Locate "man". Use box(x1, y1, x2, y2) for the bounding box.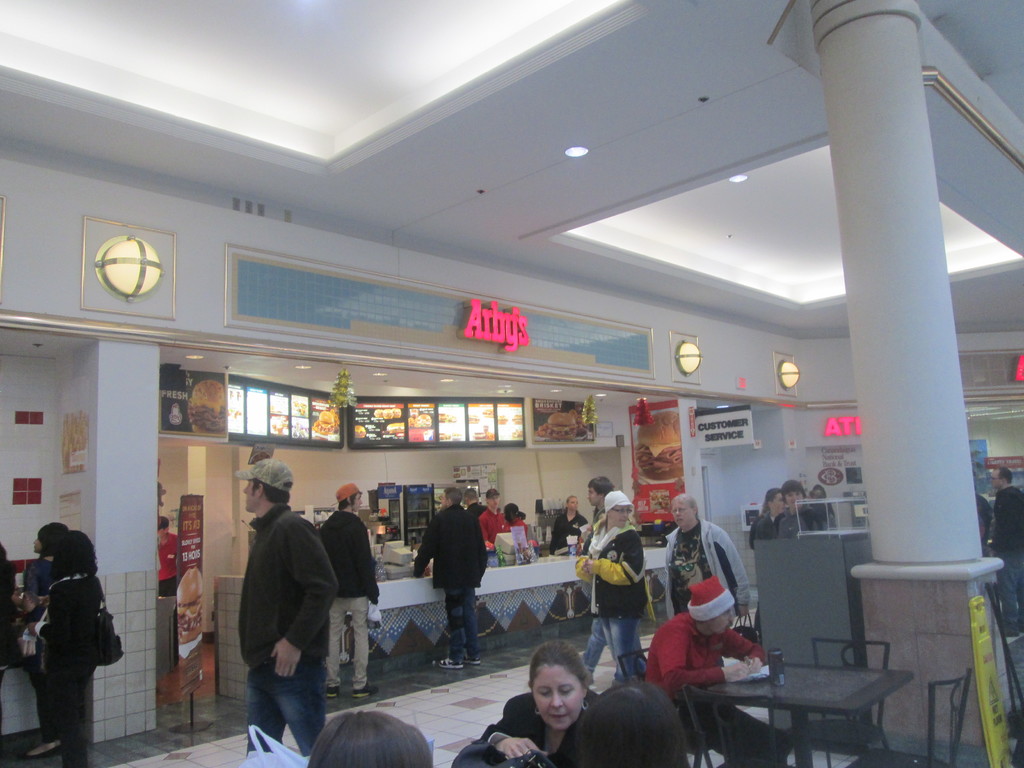
box(323, 479, 375, 699).
